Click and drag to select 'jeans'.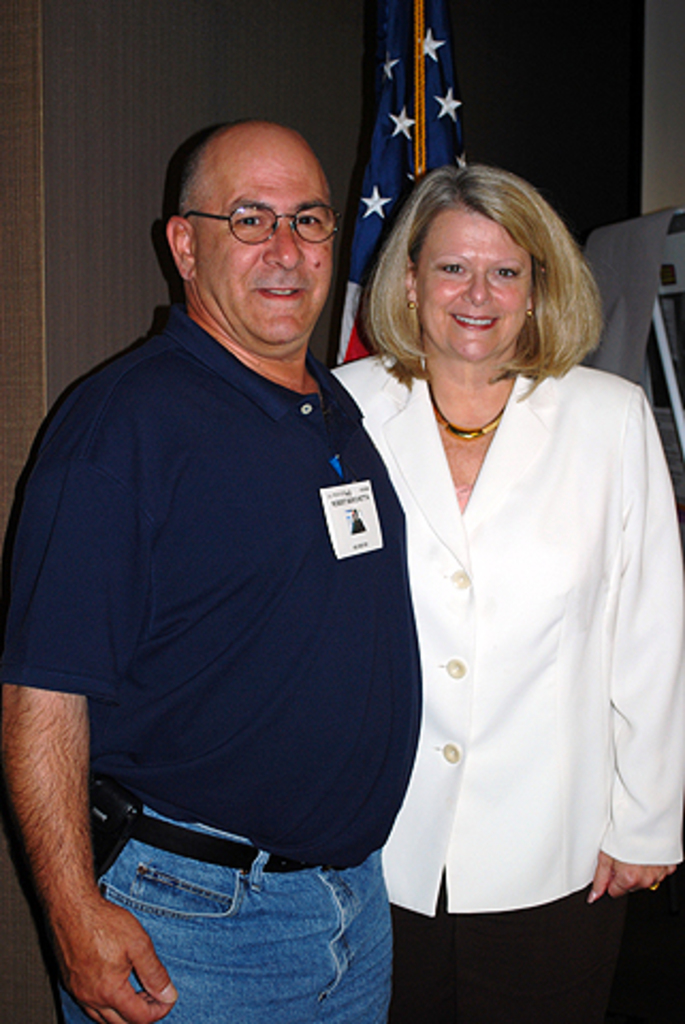
Selection: (x1=58, y1=817, x2=414, y2=1020).
